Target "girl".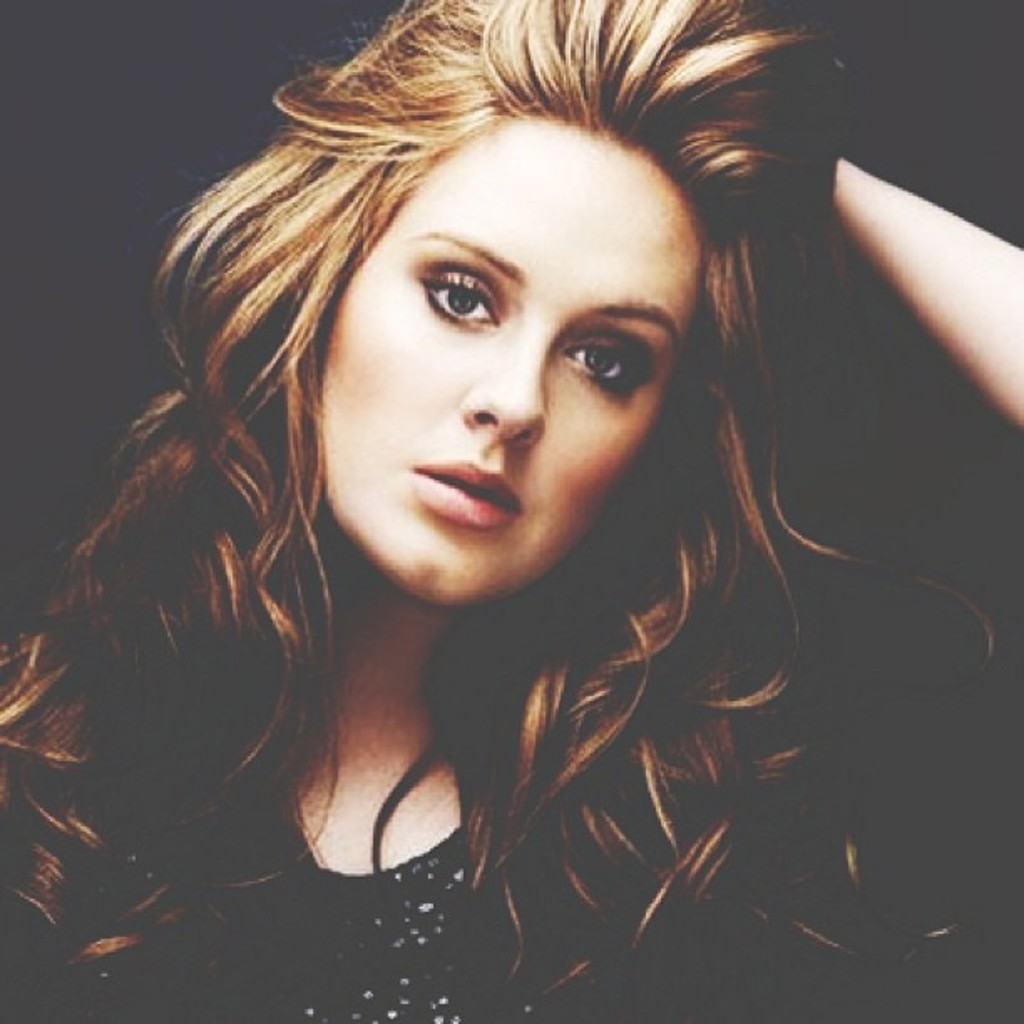
Target region: pyautogui.locateOnScreen(0, 0, 1022, 1022).
